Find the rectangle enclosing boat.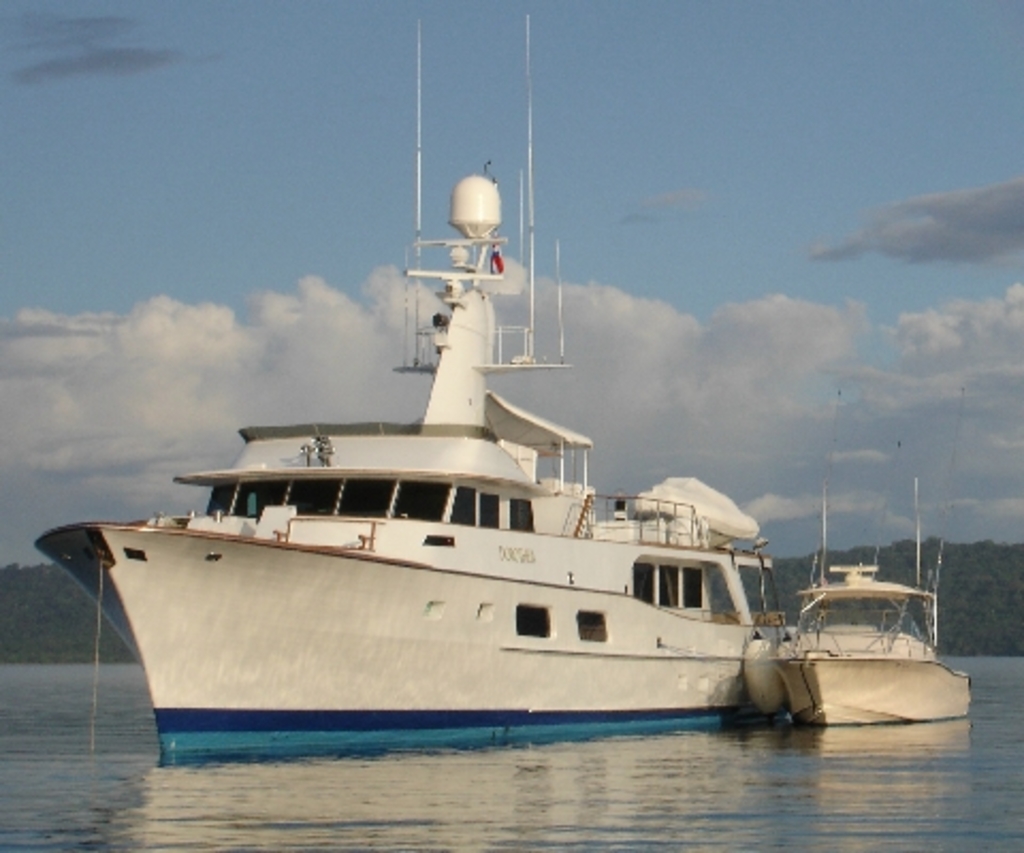
x1=30 y1=4 x2=802 y2=768.
